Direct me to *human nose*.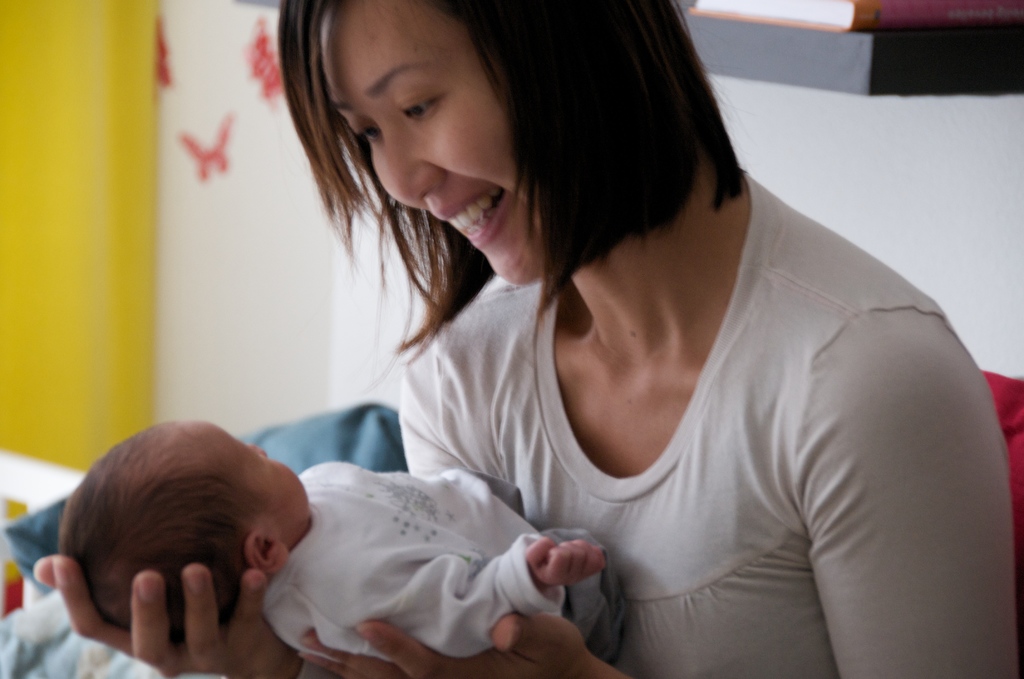
Direction: (x1=378, y1=117, x2=442, y2=208).
